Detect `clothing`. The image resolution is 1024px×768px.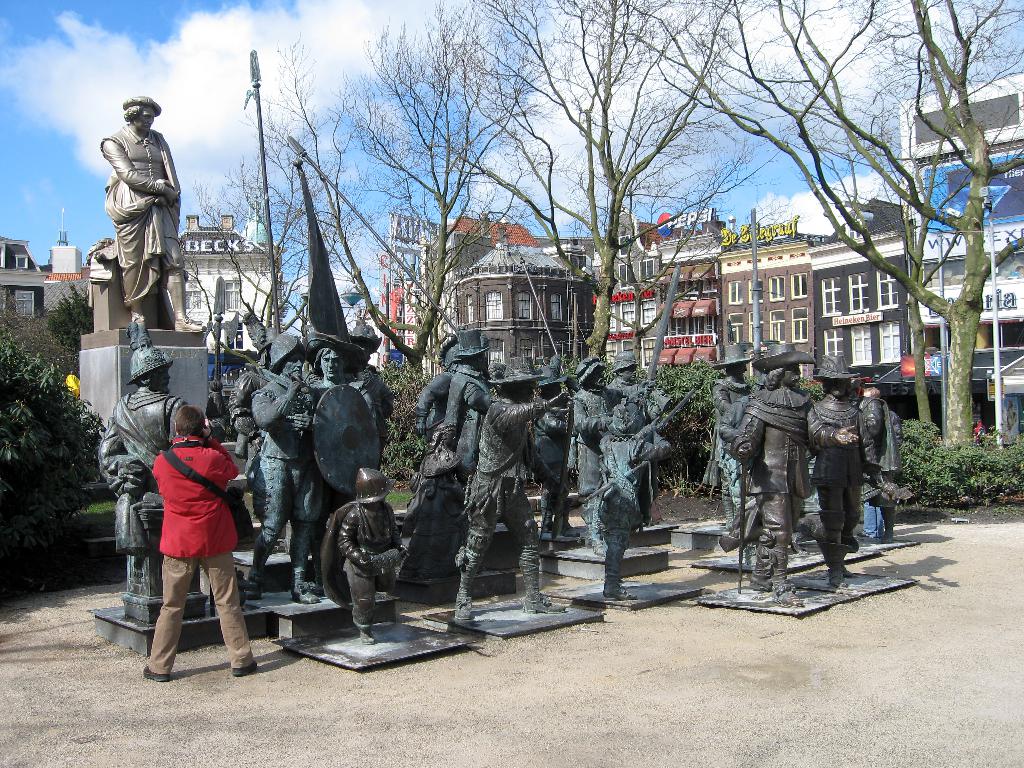
rect(861, 399, 905, 499).
